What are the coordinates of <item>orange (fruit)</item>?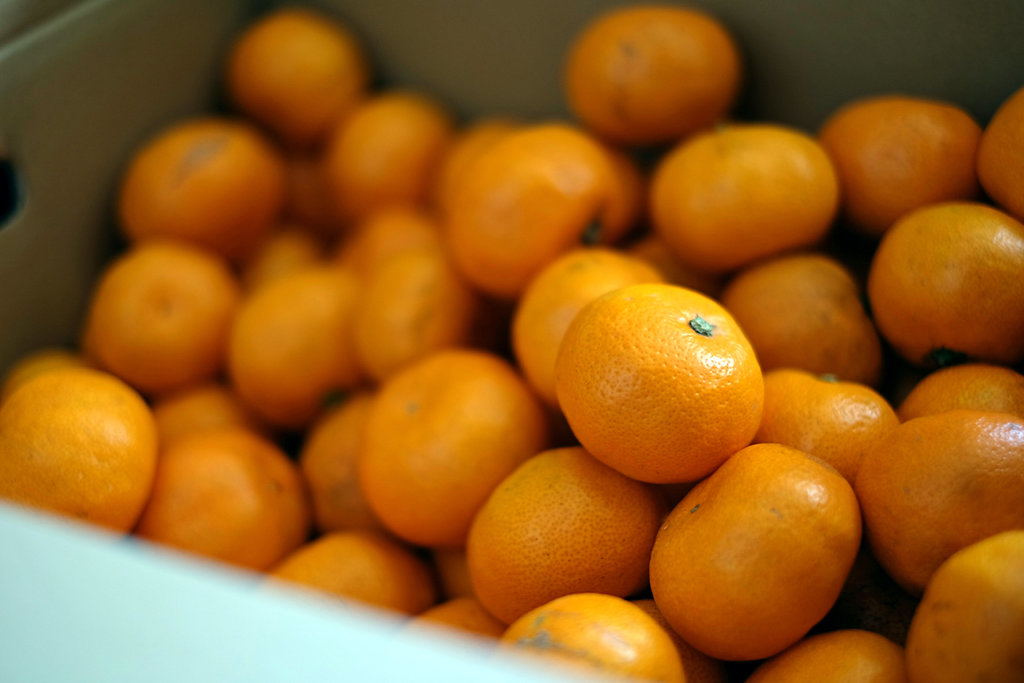
box=[424, 593, 500, 634].
